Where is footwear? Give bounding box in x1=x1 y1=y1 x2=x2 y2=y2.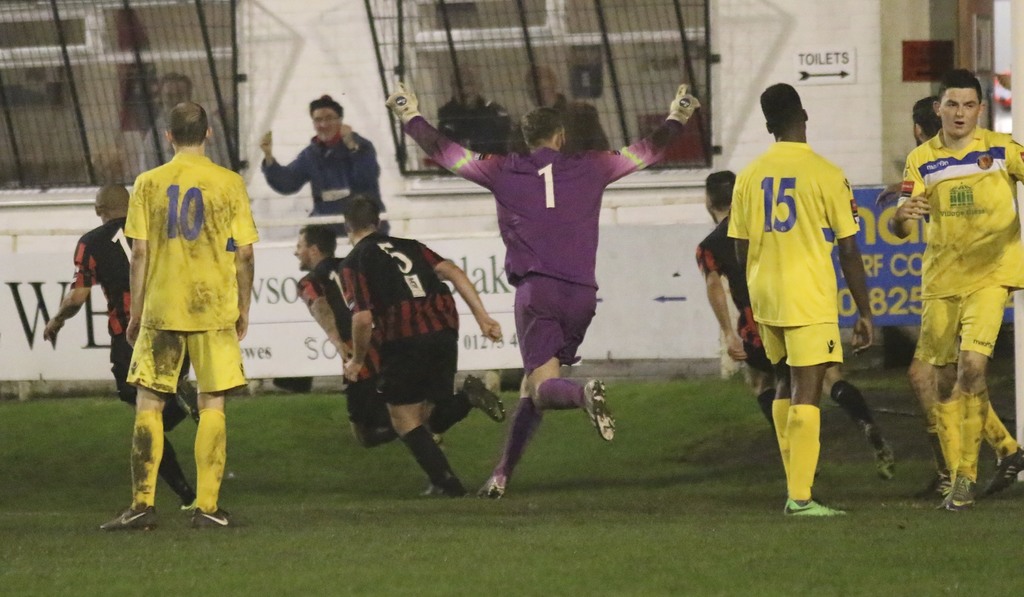
x1=863 y1=427 x2=899 y2=478.
